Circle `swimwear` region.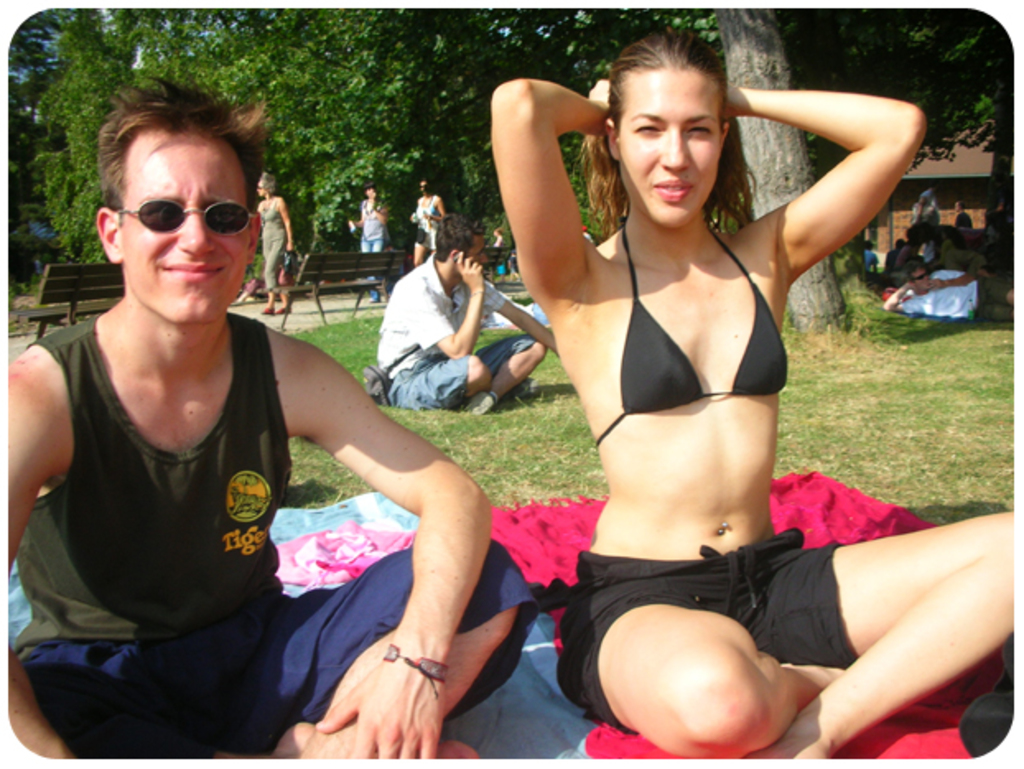
Region: (x1=550, y1=522, x2=863, y2=746).
